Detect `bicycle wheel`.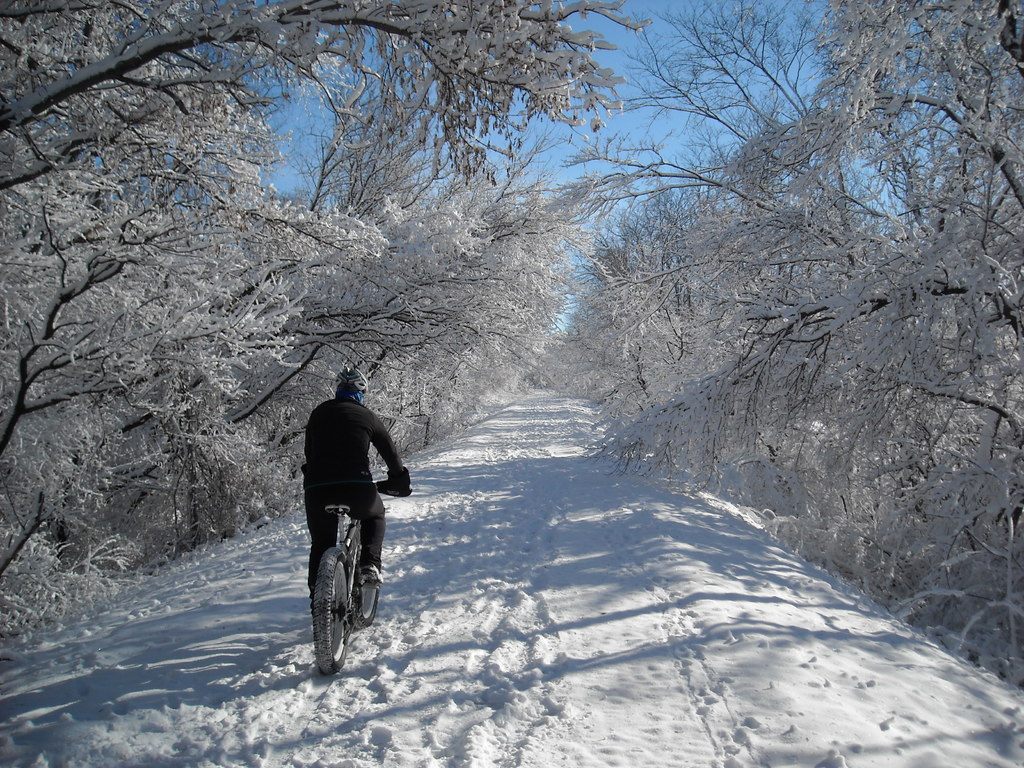
Detected at BBox(311, 538, 373, 670).
